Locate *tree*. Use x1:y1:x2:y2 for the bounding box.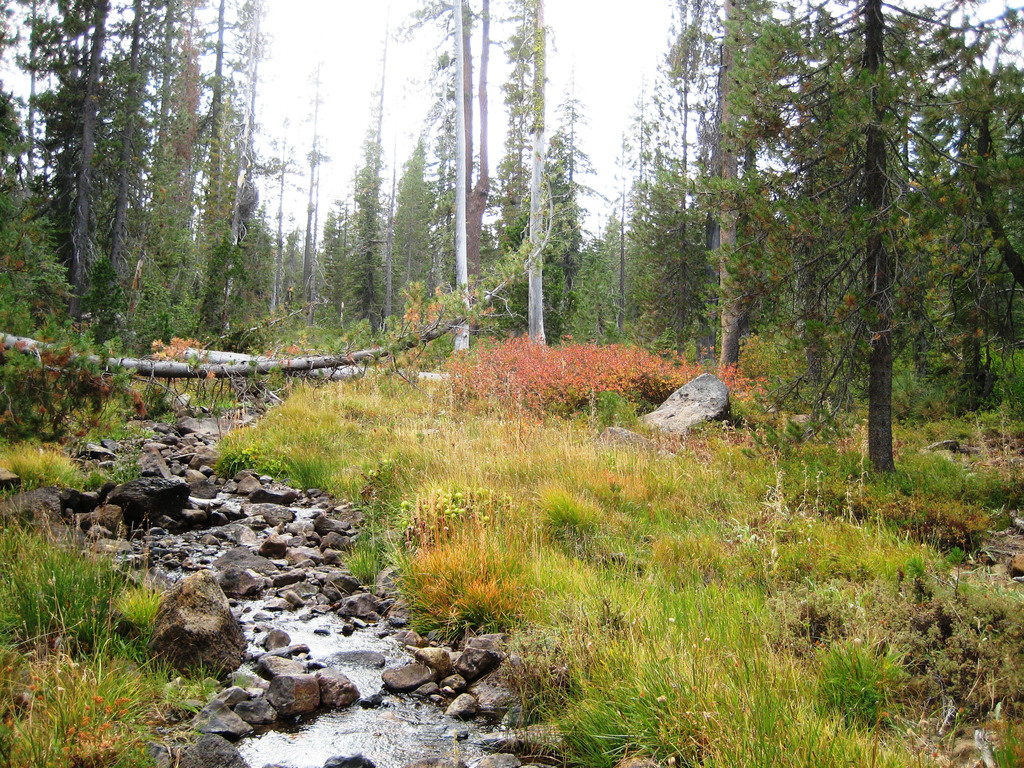
596:67:643:336.
